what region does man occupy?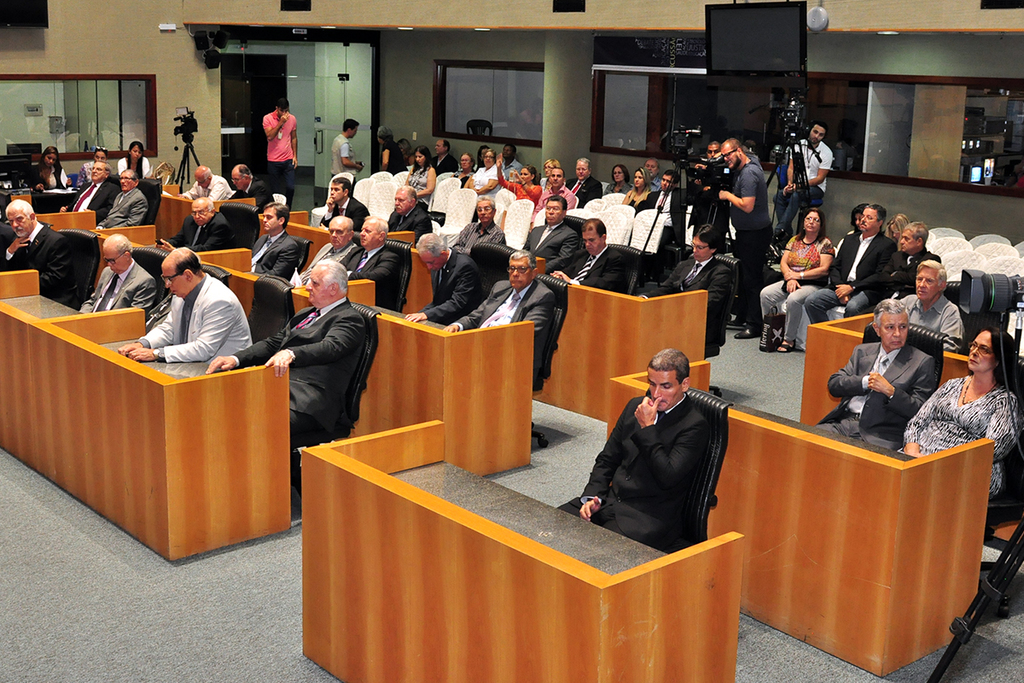
bbox=(74, 233, 160, 320).
